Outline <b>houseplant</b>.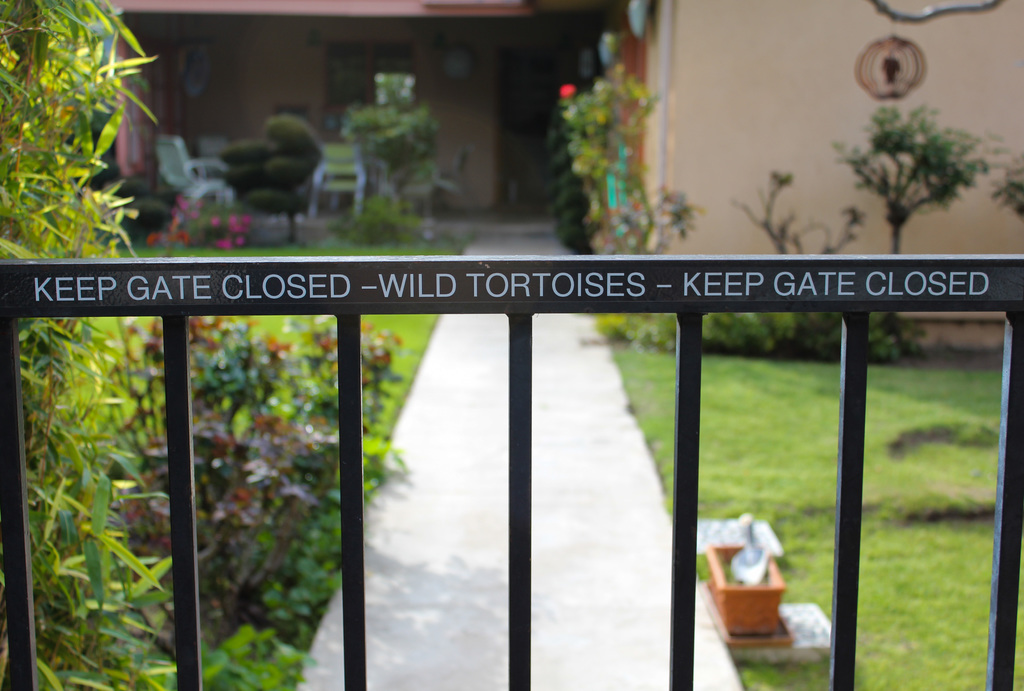
Outline: bbox(716, 526, 792, 631).
